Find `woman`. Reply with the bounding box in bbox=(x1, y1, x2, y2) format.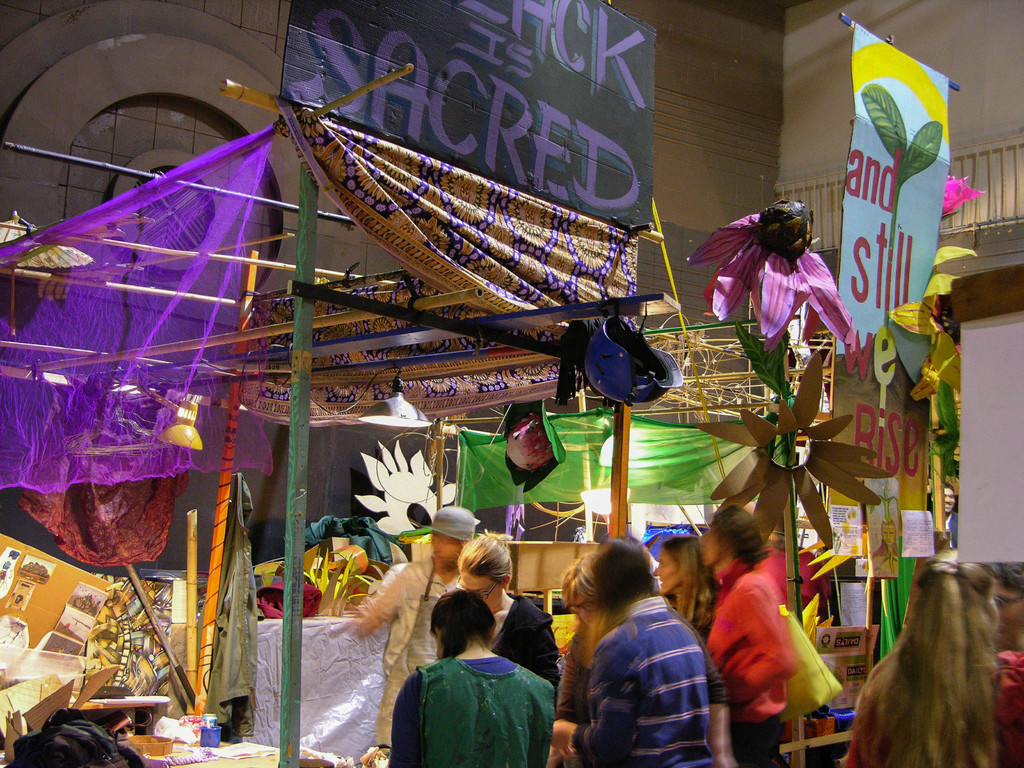
bbox=(847, 543, 1023, 759).
